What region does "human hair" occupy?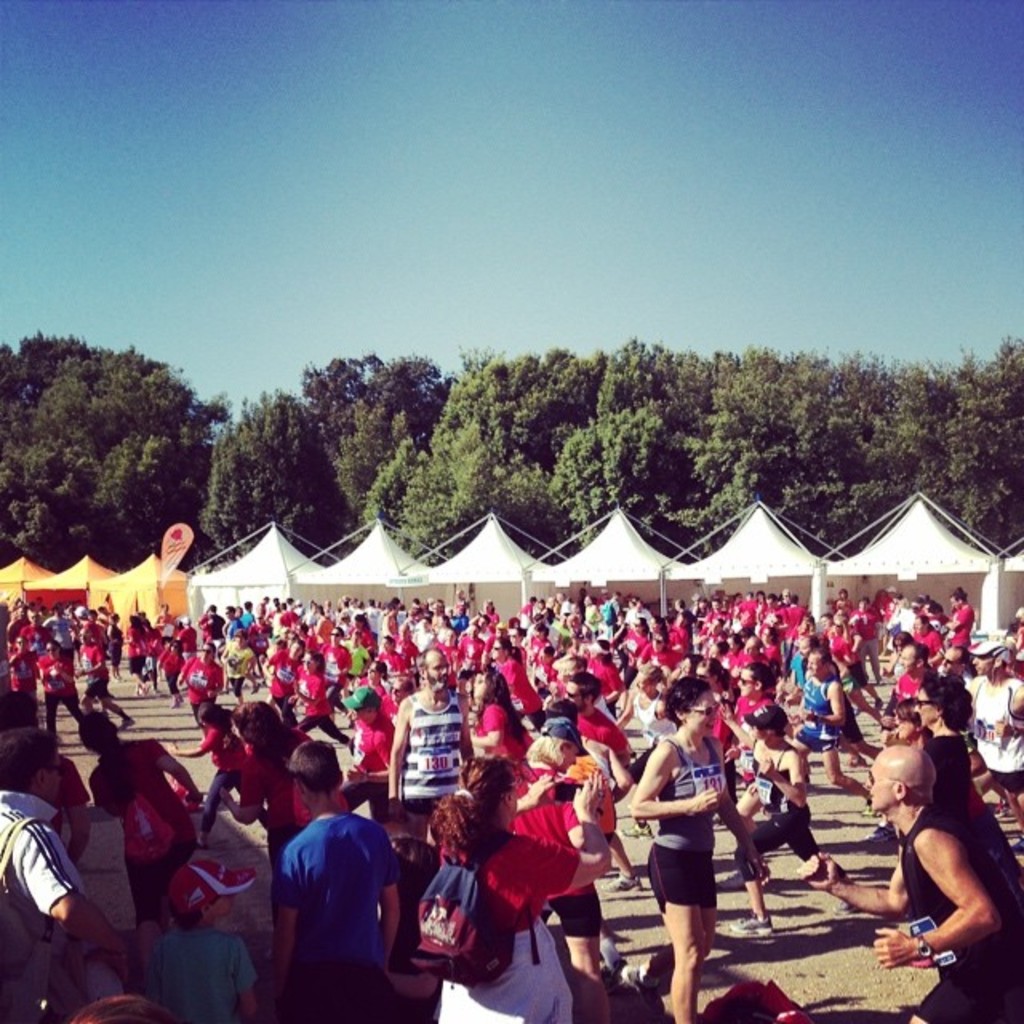
crop(288, 739, 342, 794).
